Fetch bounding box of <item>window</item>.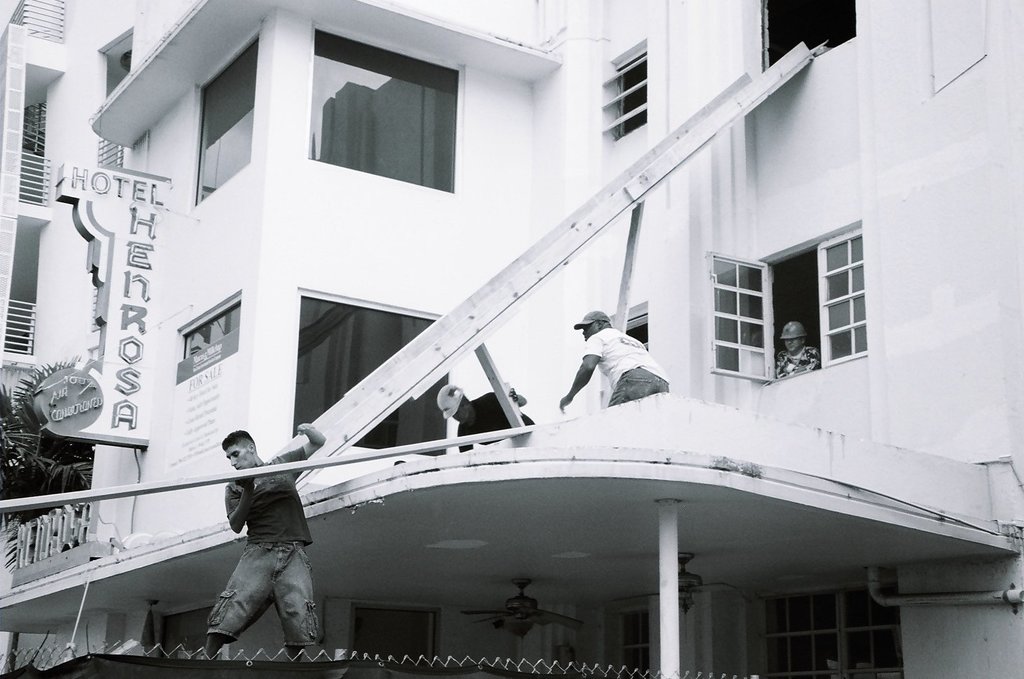
Bbox: region(758, 591, 901, 678).
